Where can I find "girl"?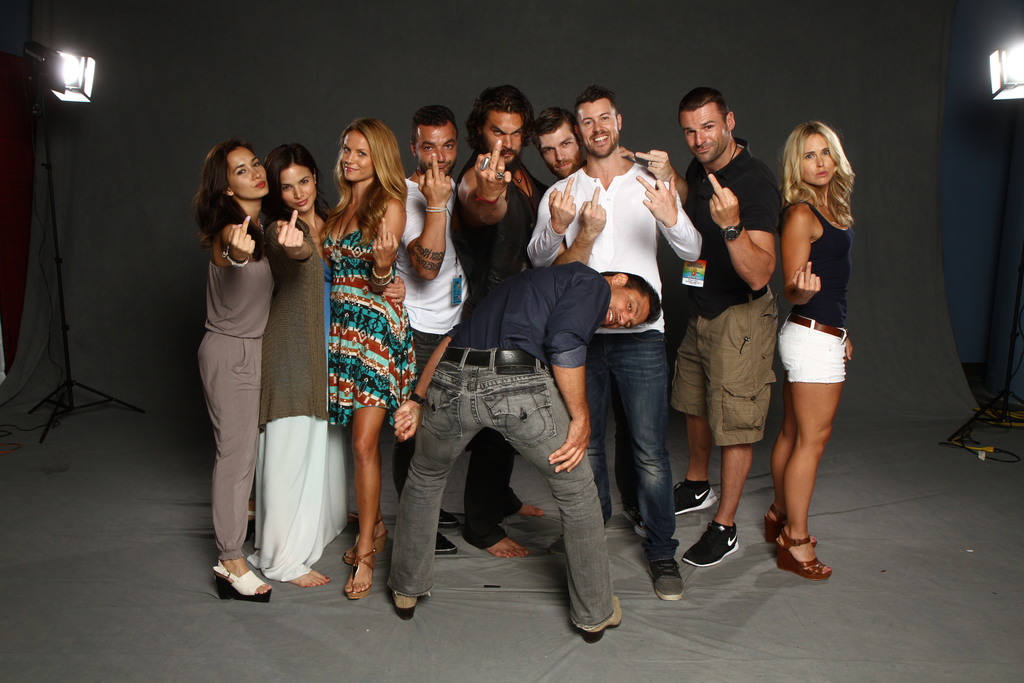
You can find it at (253,142,348,591).
